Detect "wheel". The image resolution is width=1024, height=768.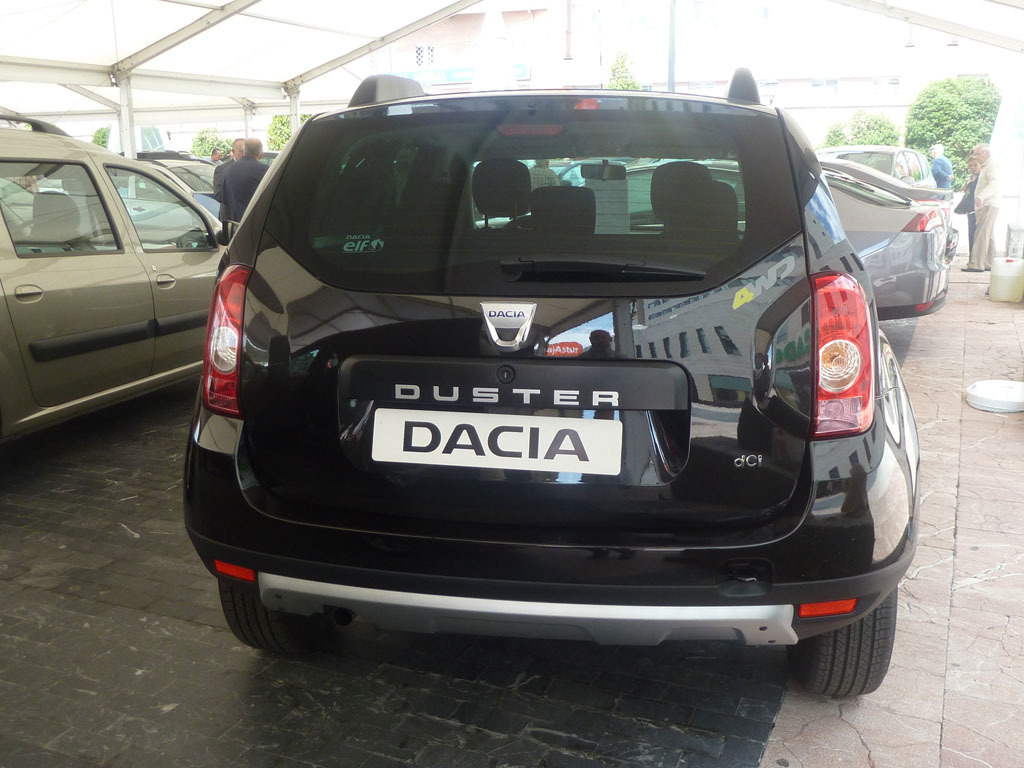
bbox=(218, 580, 342, 647).
